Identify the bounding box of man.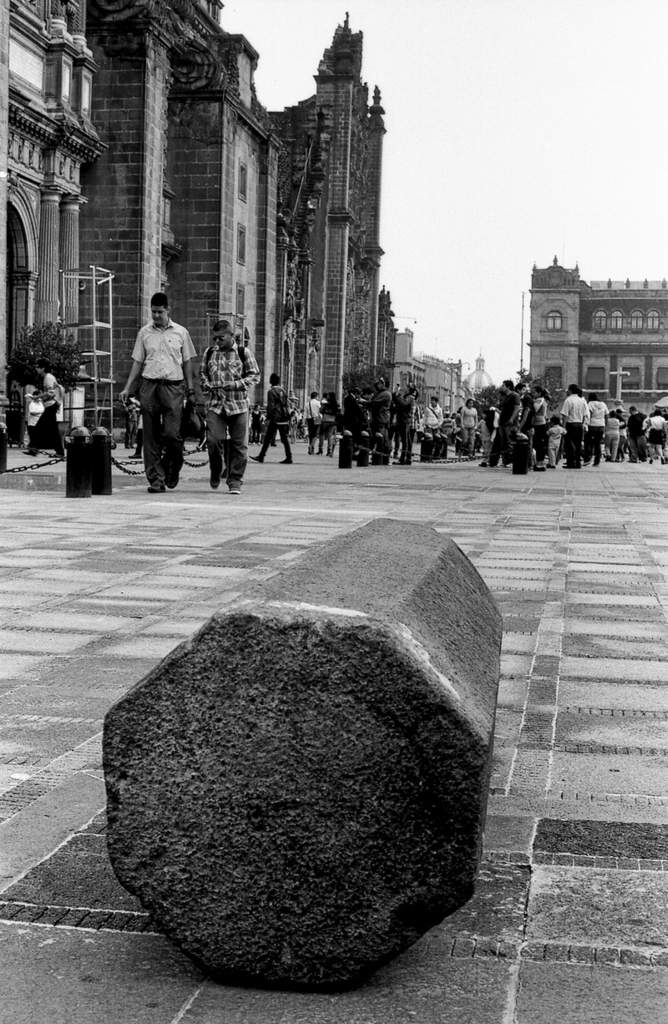
box=[117, 291, 199, 491].
